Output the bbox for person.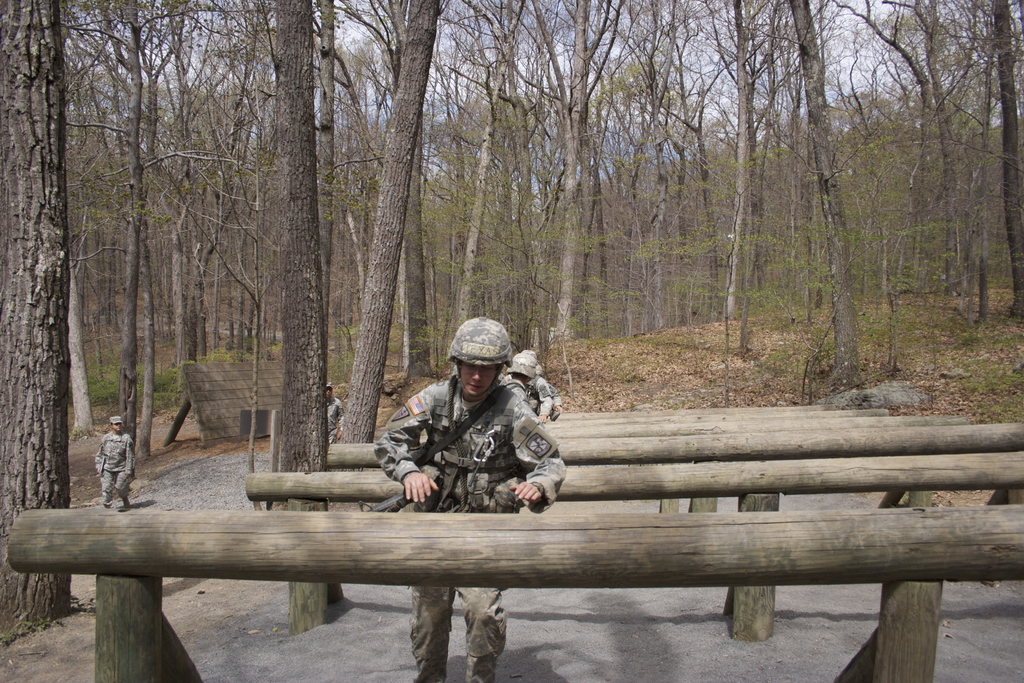
l=365, t=363, r=566, b=682.
